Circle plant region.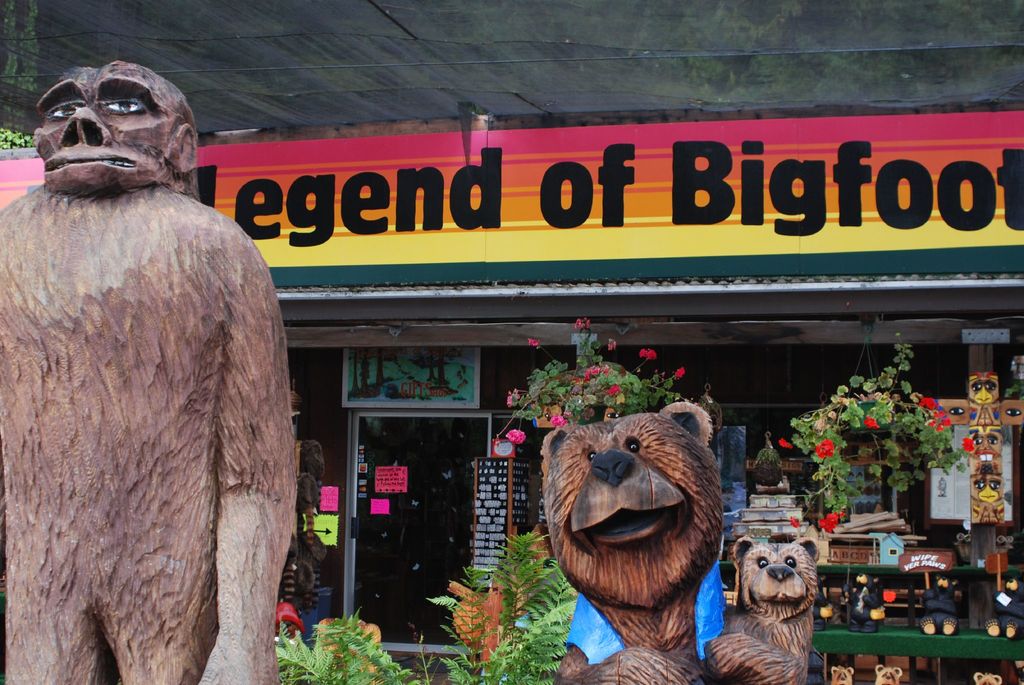
Region: [x1=406, y1=636, x2=436, y2=684].
